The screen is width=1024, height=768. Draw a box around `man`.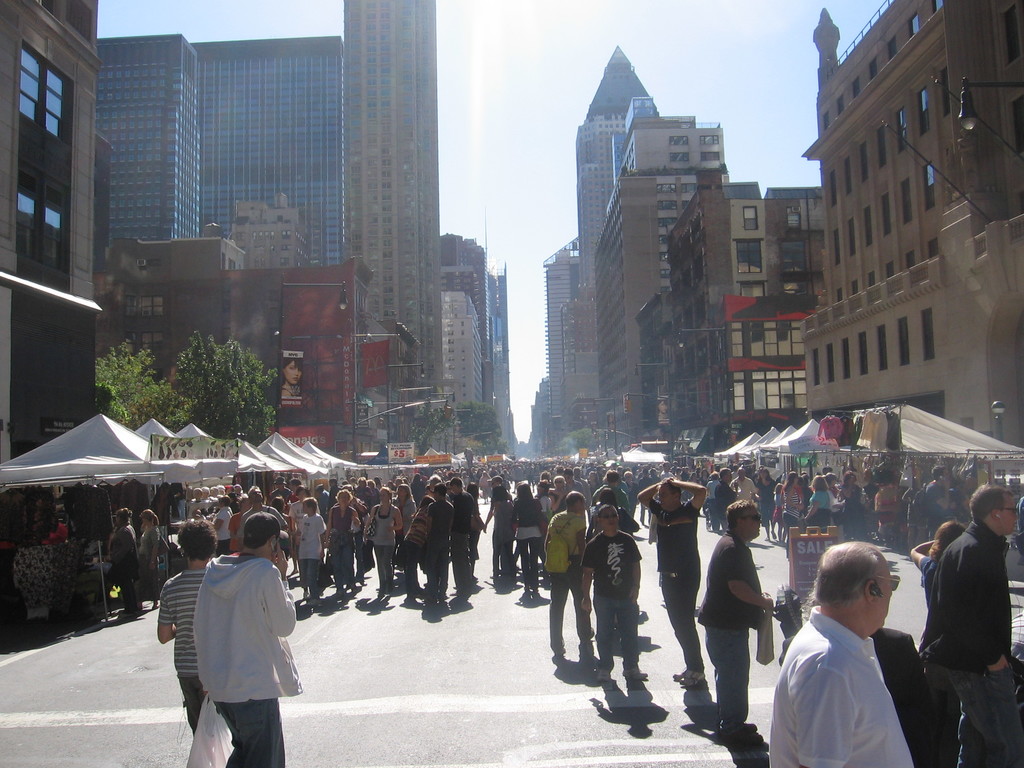
Rect(693, 498, 779, 739).
